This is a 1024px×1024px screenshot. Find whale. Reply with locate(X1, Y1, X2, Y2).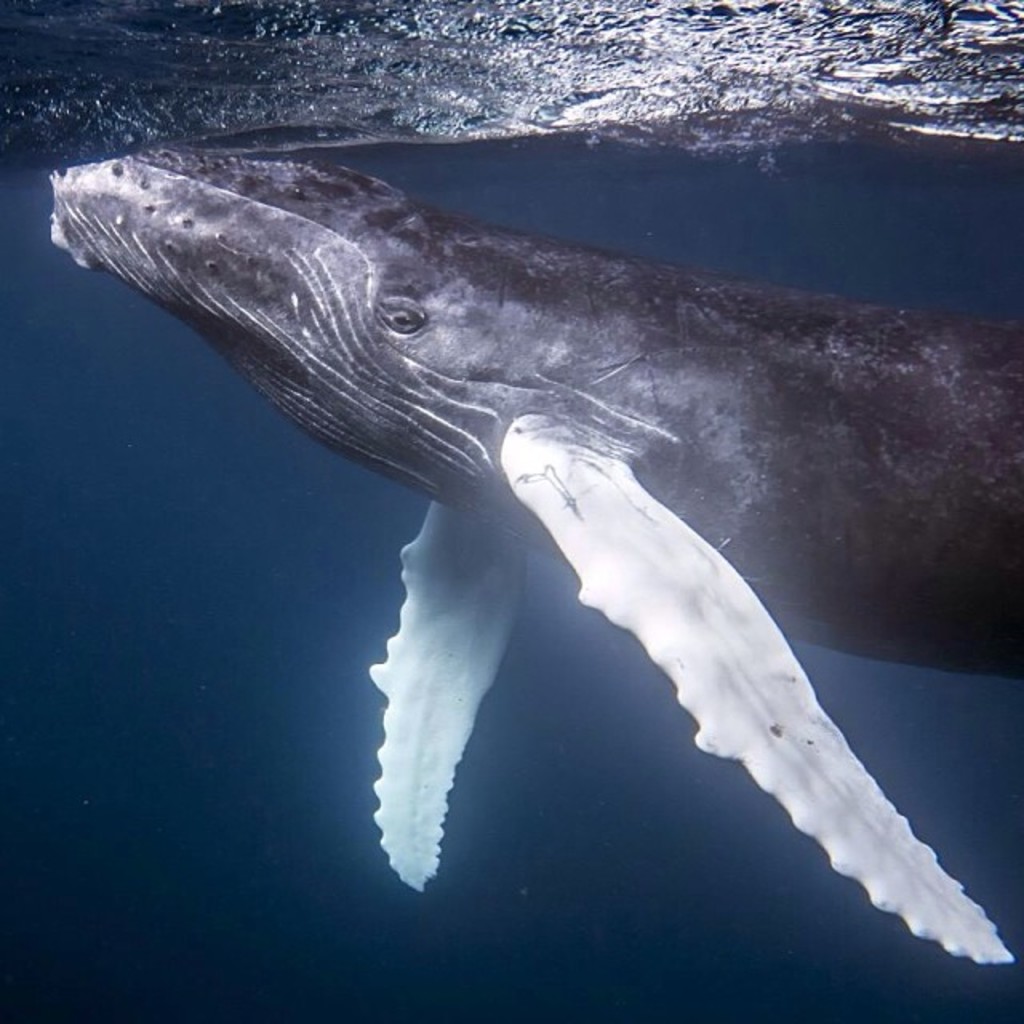
locate(43, 147, 1016, 970).
